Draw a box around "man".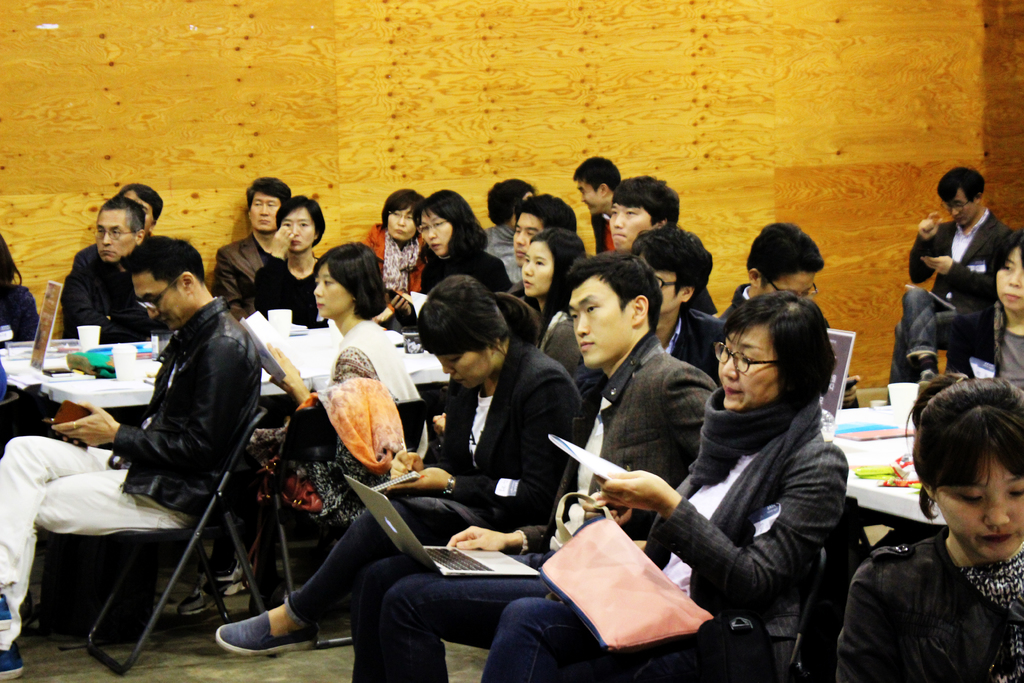
118:181:163:238.
